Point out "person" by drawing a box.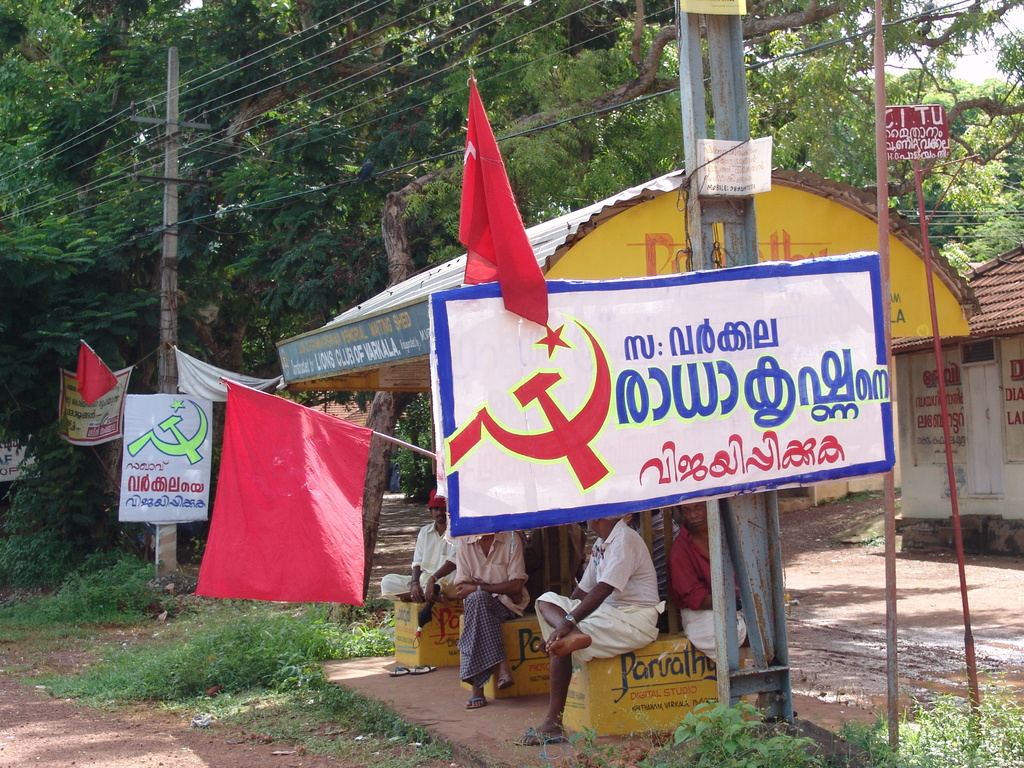
[373,493,468,623].
